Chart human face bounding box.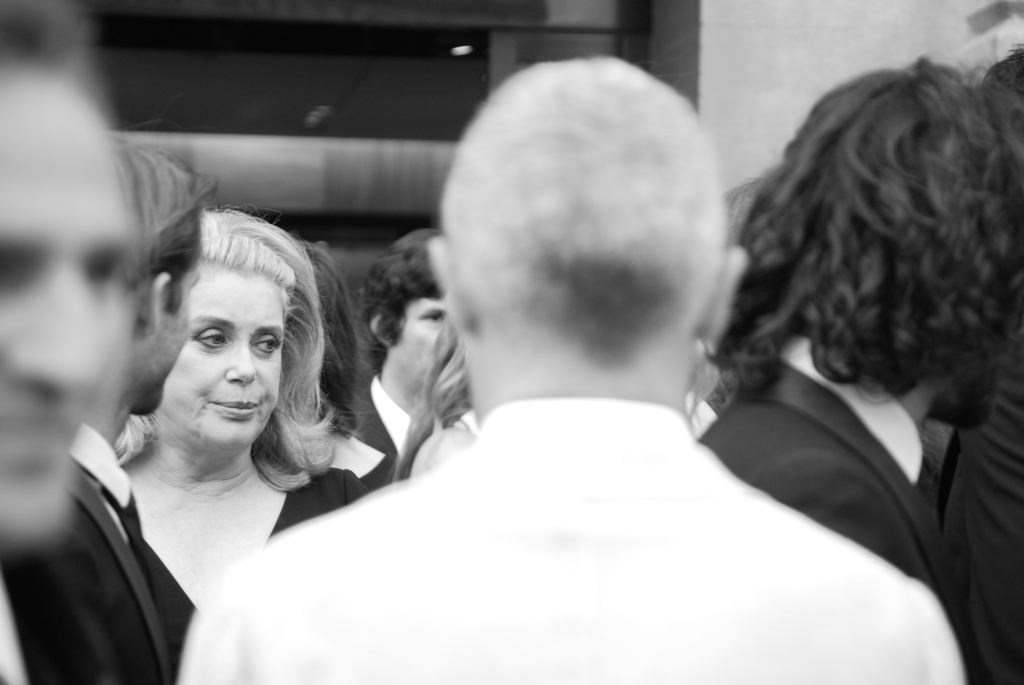
Charted: 0 66 135 553.
